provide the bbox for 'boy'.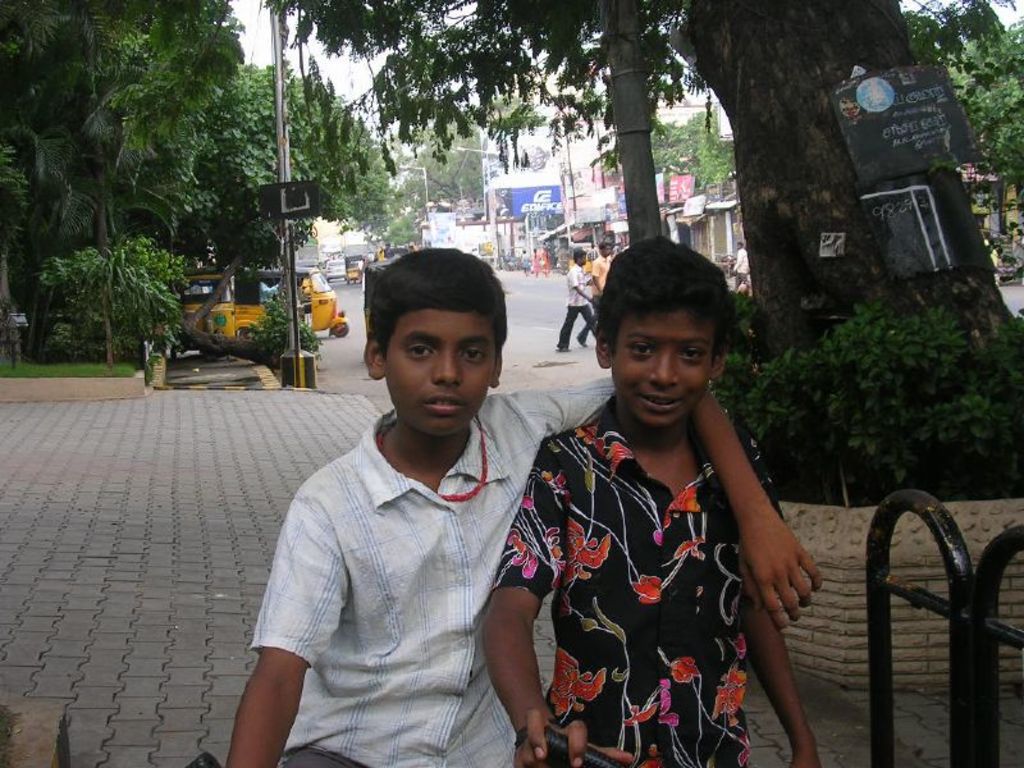
locate(241, 225, 543, 767).
